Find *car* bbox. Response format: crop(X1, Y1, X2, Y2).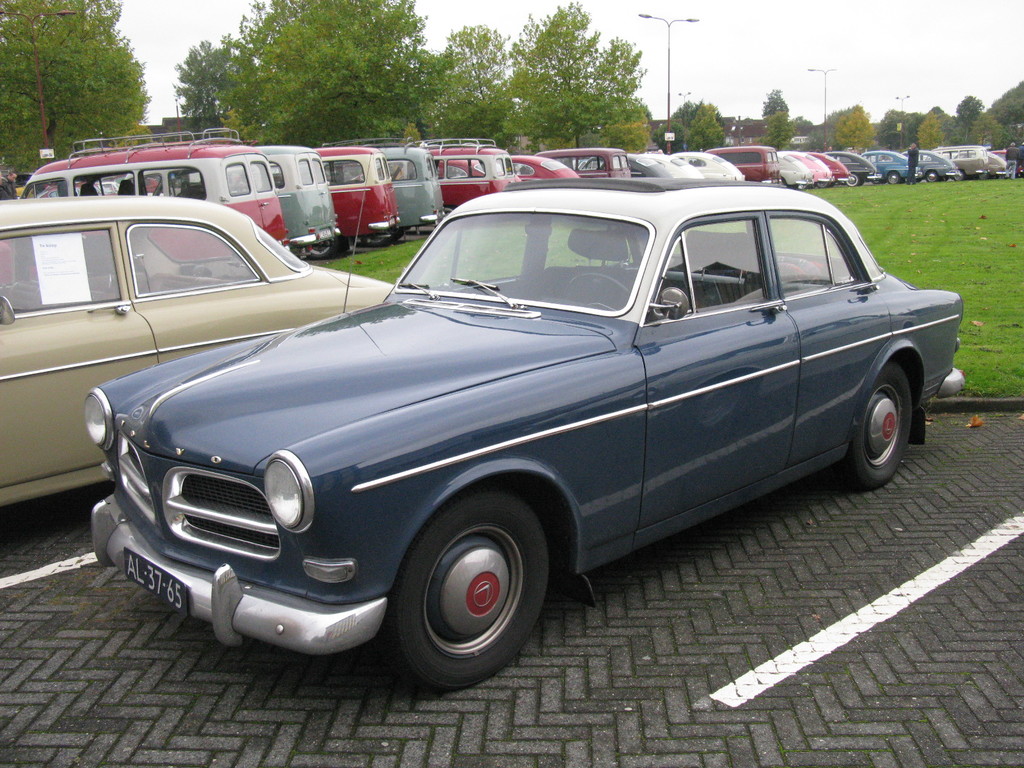
crop(774, 140, 1022, 198).
